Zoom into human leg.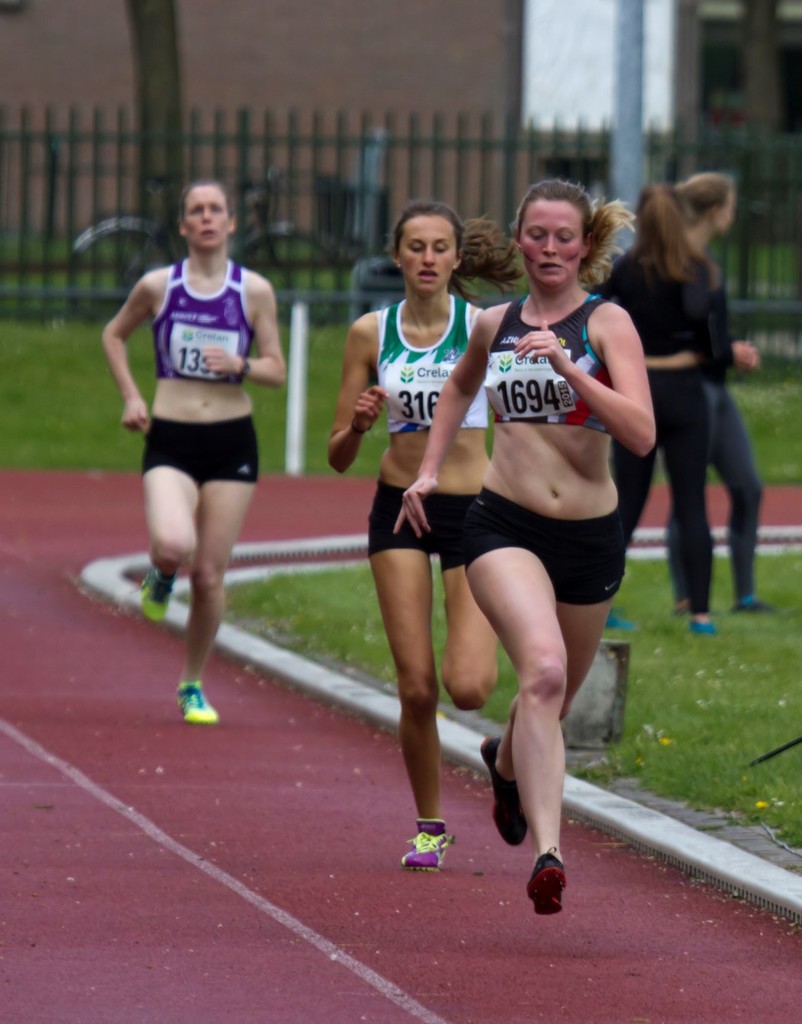
Zoom target: (465, 546, 565, 914).
